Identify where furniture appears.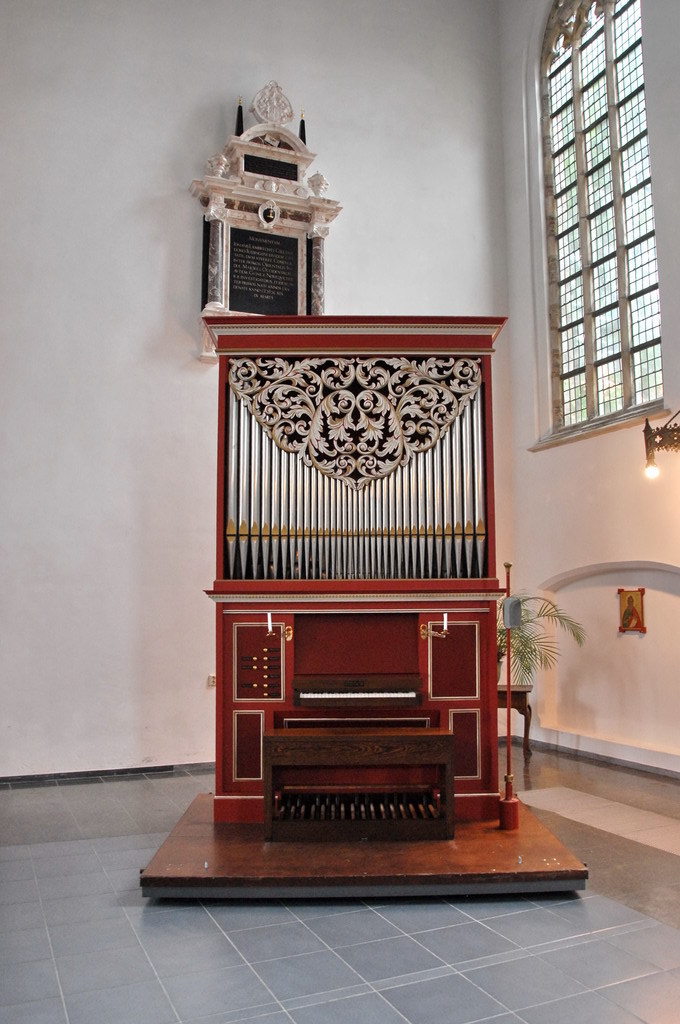
Appears at (501,689,533,760).
